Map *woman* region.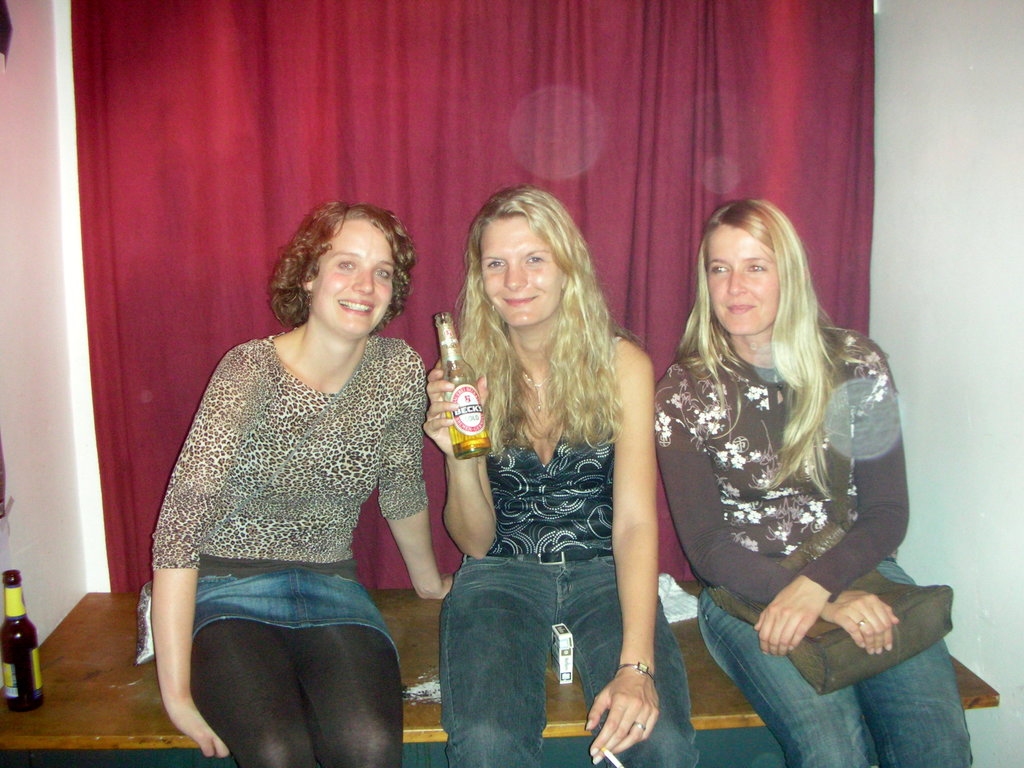
Mapped to 423:185:702:767.
